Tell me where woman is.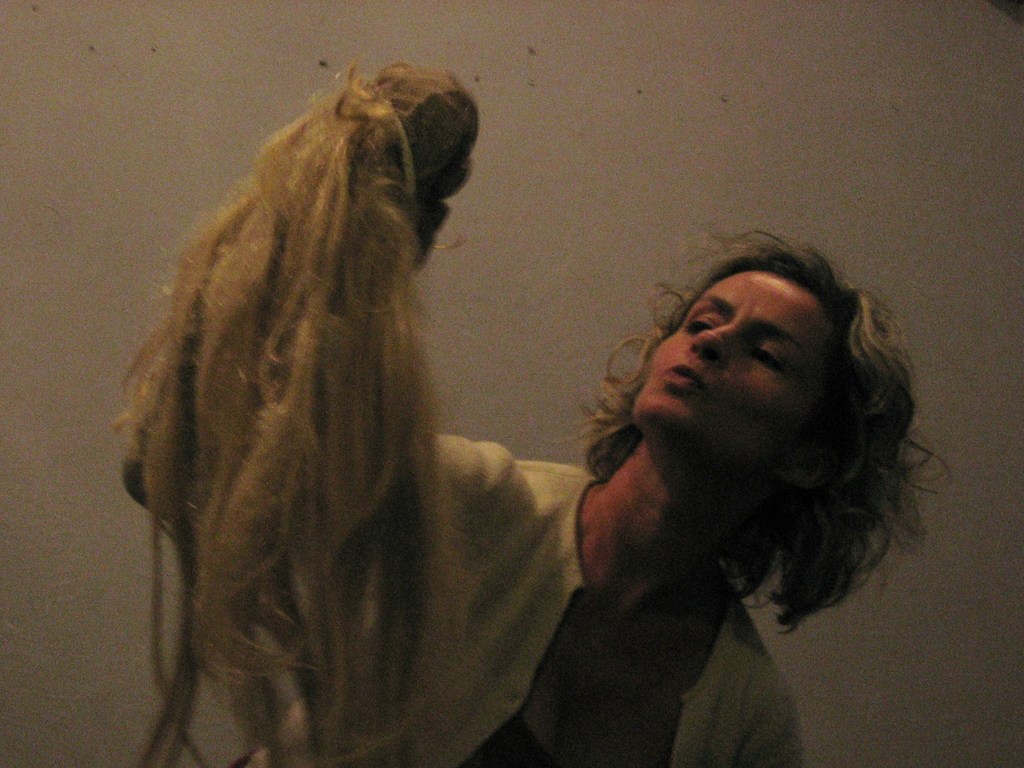
woman is at rect(136, 49, 828, 740).
